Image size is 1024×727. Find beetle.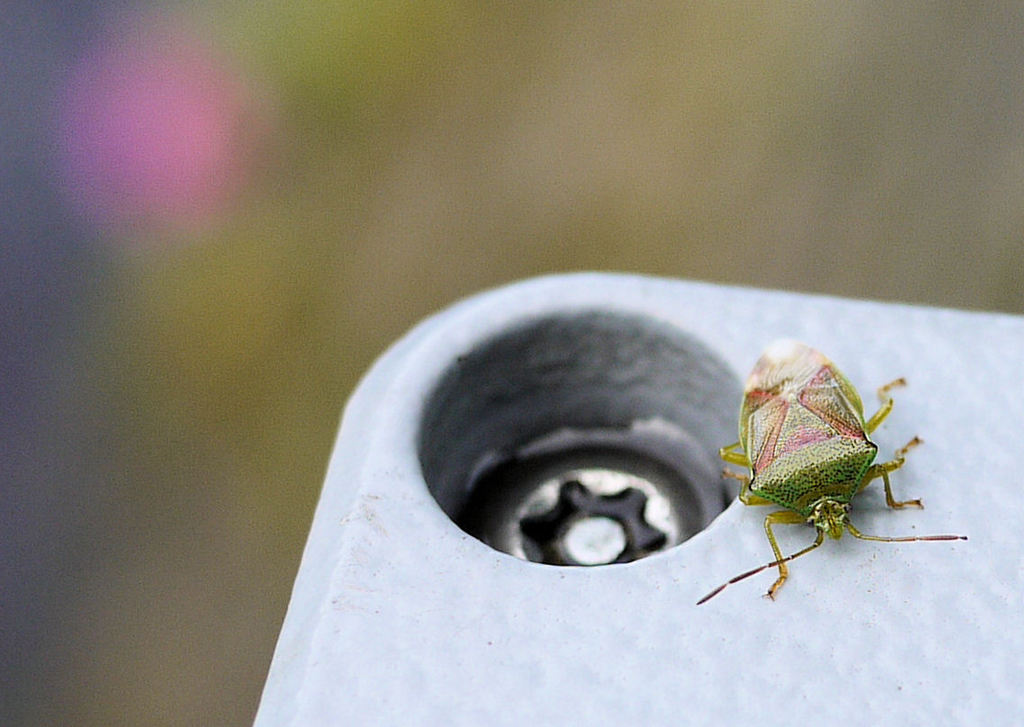
720, 342, 952, 595.
